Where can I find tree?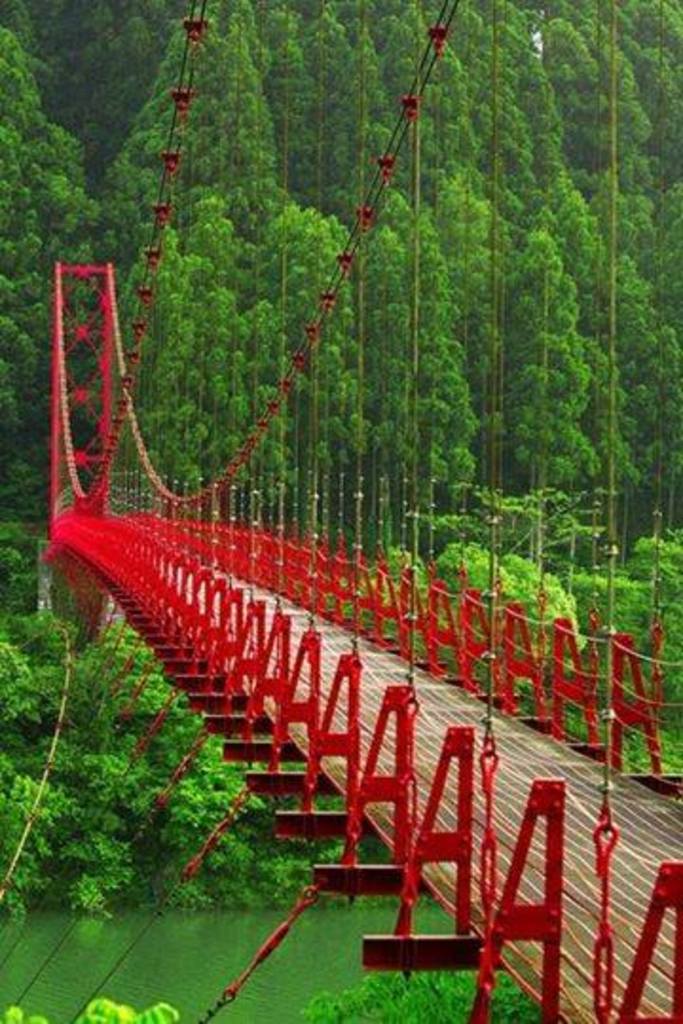
You can find it at <bbox>209, 210, 357, 440</bbox>.
